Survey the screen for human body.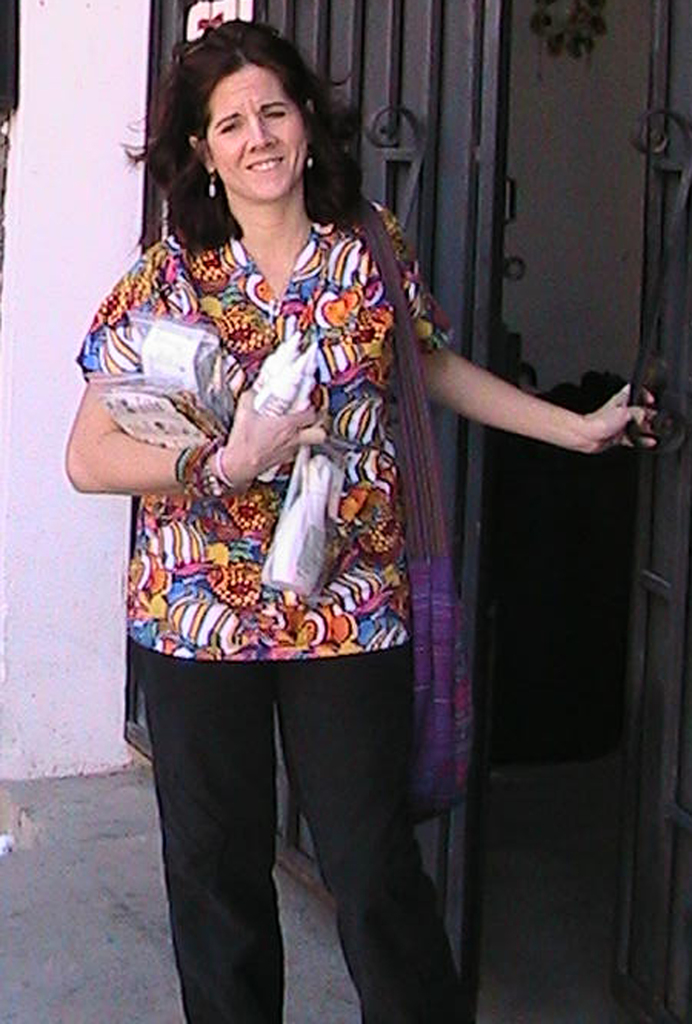
Survey found: (64,37,569,992).
